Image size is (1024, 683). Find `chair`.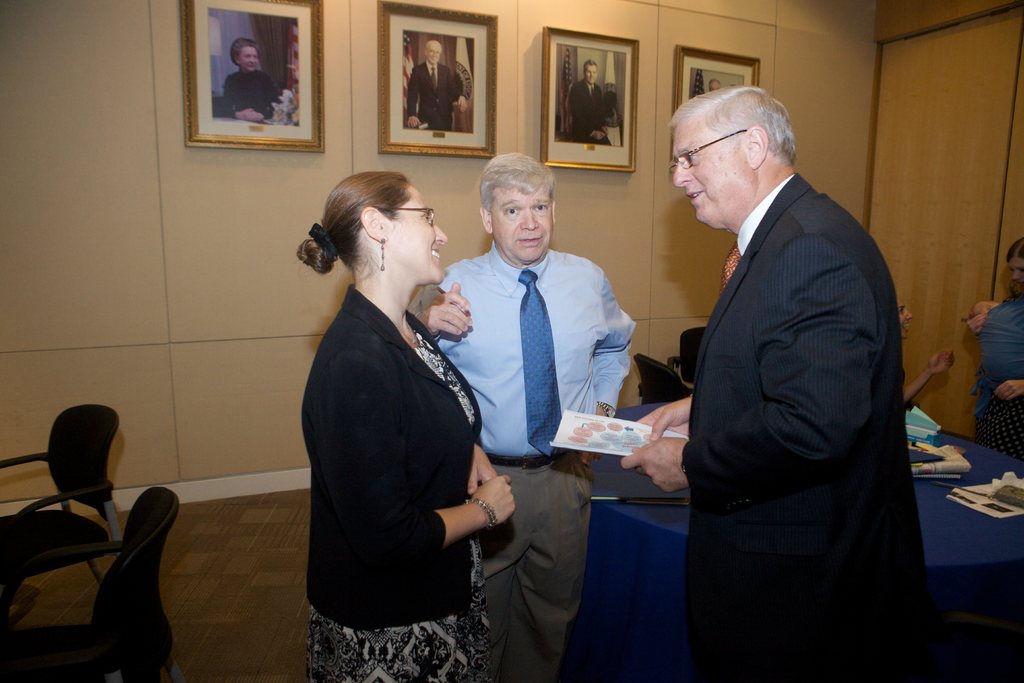
0, 396, 122, 613.
